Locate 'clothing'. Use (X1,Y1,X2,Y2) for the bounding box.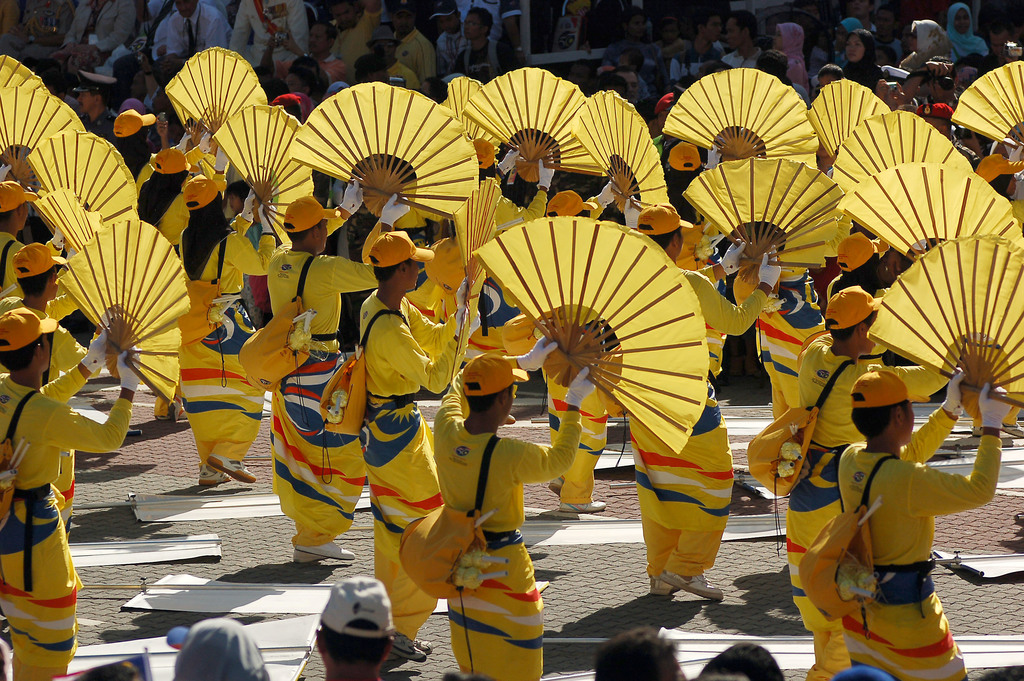
(956,3,980,58).
